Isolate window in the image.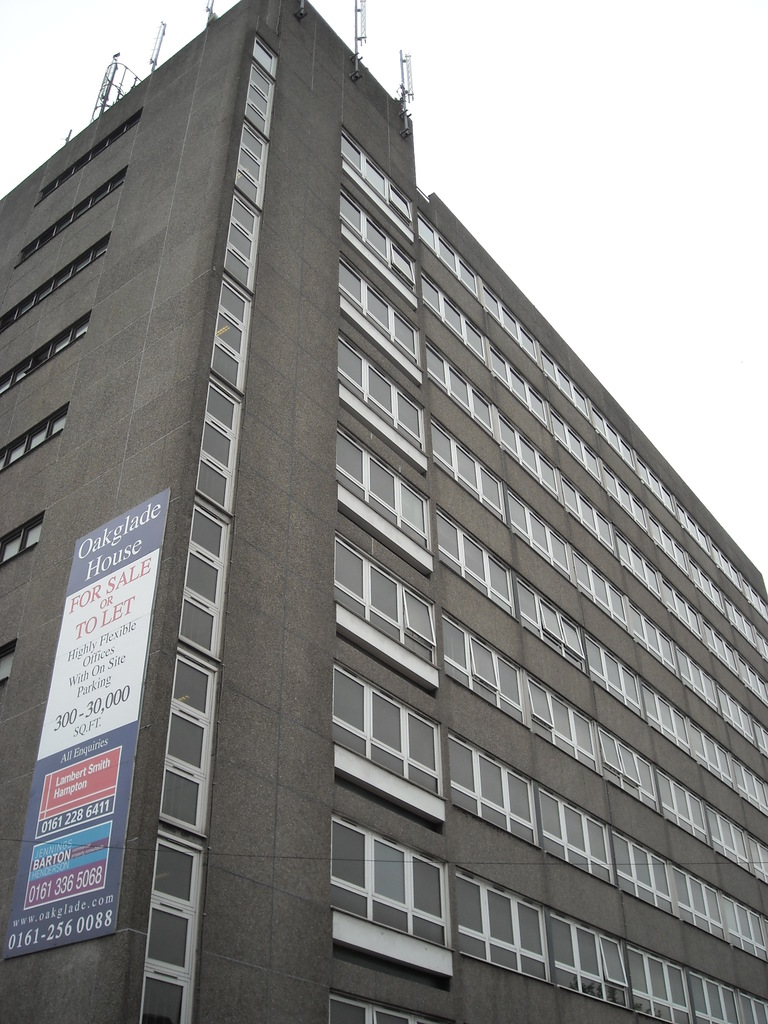
Isolated region: <bbox>335, 808, 476, 962</bbox>.
